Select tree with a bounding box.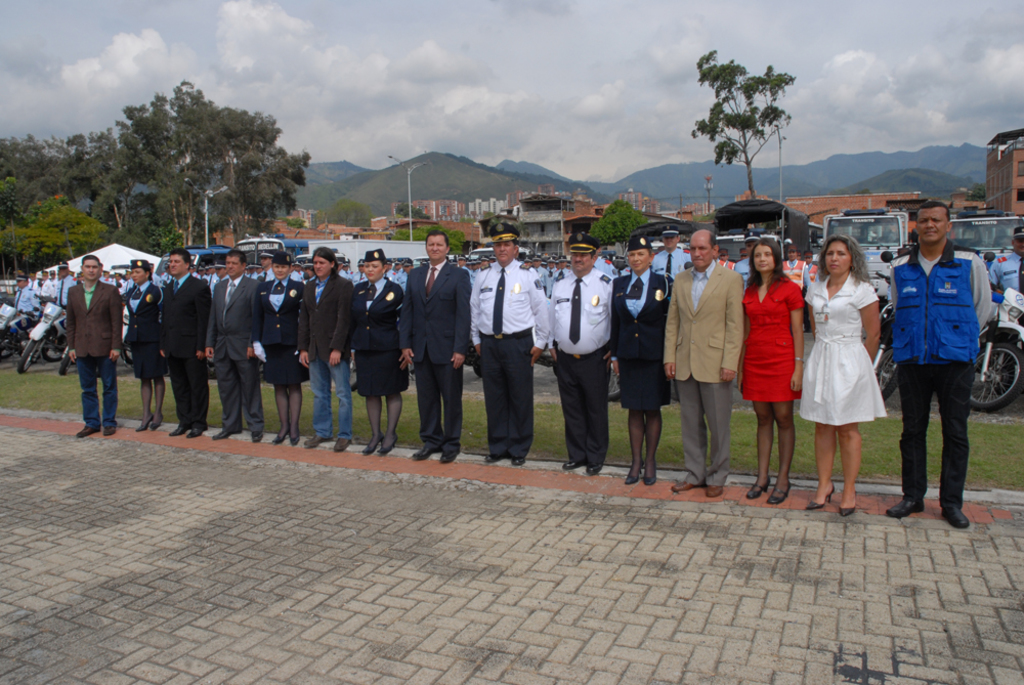
(584, 191, 652, 257).
